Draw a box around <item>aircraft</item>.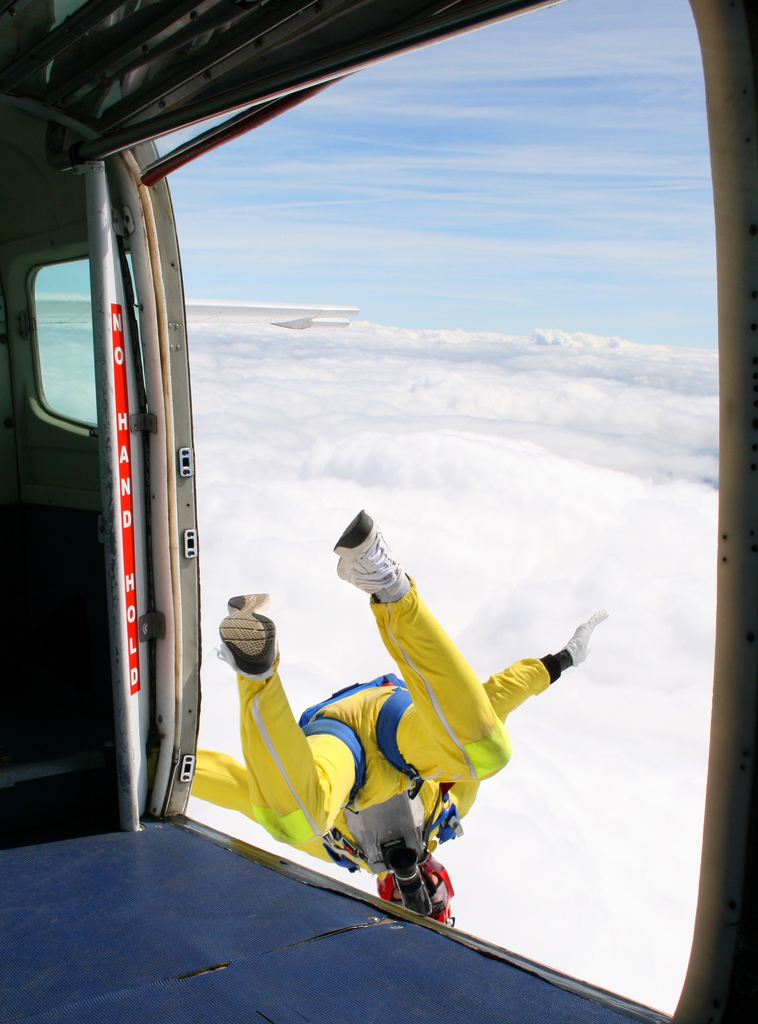
detection(0, 0, 757, 1023).
